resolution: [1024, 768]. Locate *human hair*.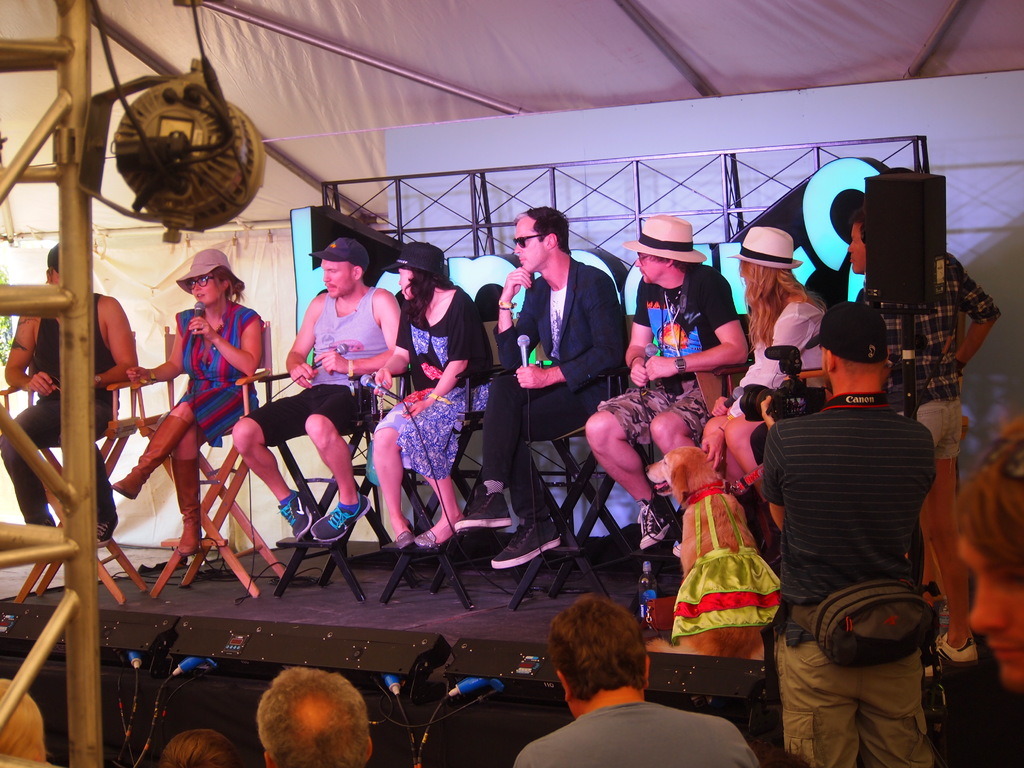
<bbox>518, 209, 570, 252</bbox>.
